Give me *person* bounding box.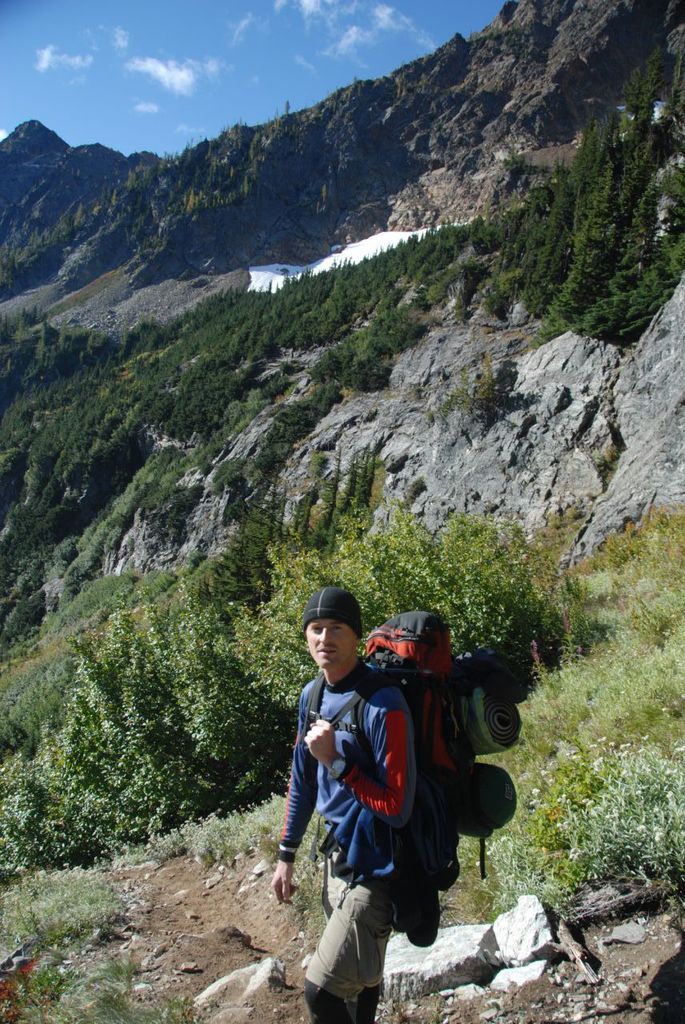
detection(254, 563, 419, 1023).
